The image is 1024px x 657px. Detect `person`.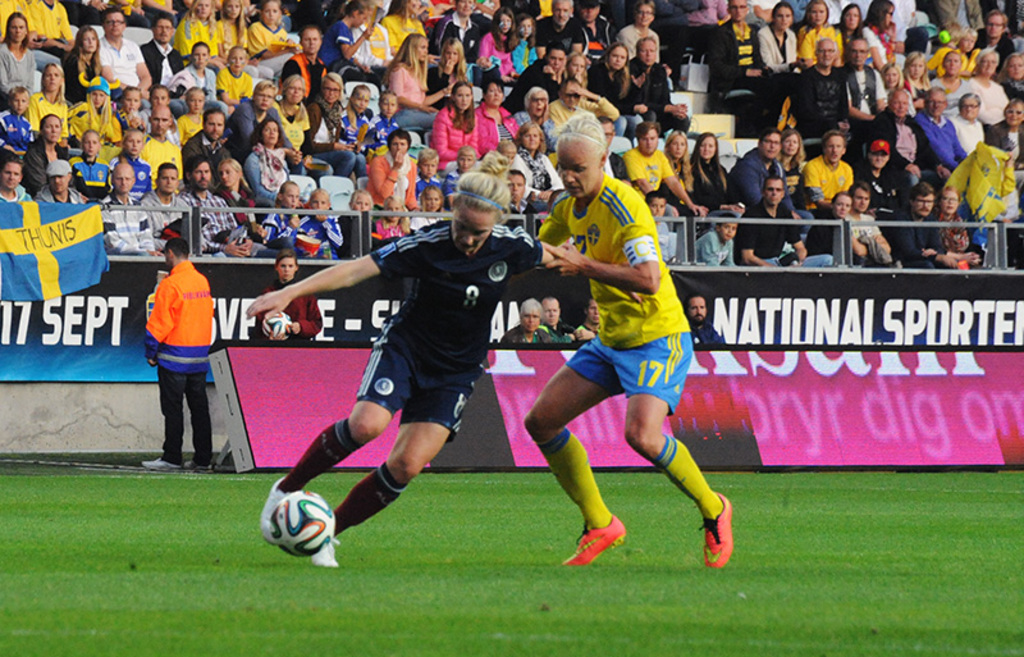
Detection: [left=251, top=250, right=325, bottom=339].
